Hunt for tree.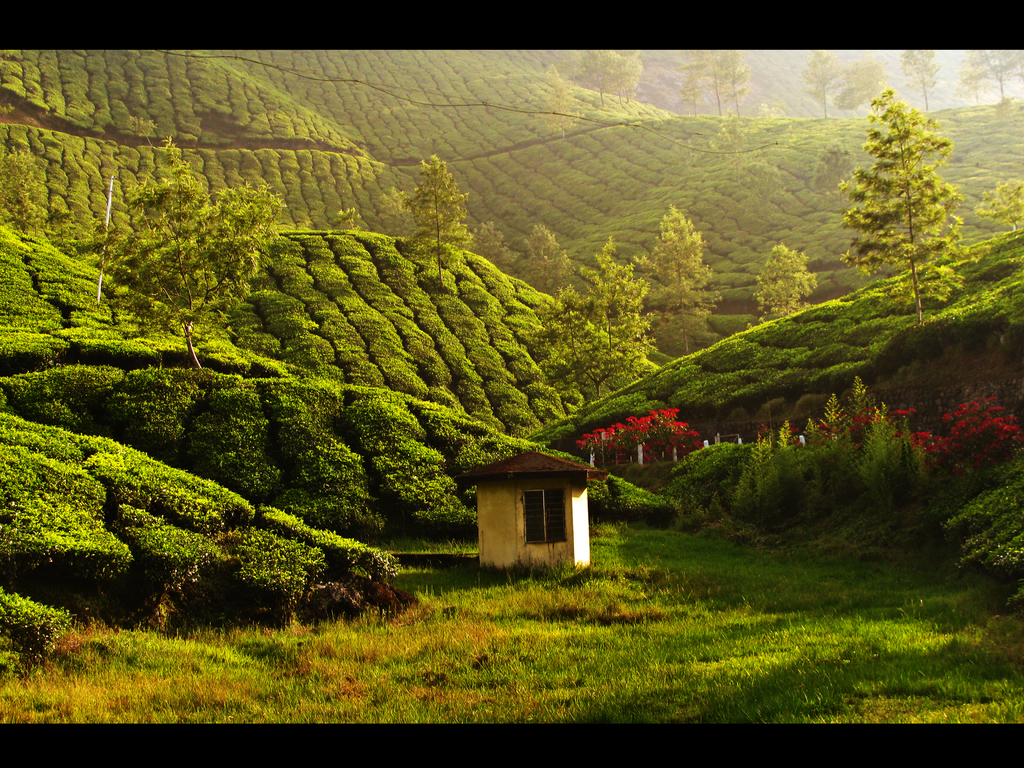
Hunted down at [x1=833, y1=91, x2=968, y2=331].
